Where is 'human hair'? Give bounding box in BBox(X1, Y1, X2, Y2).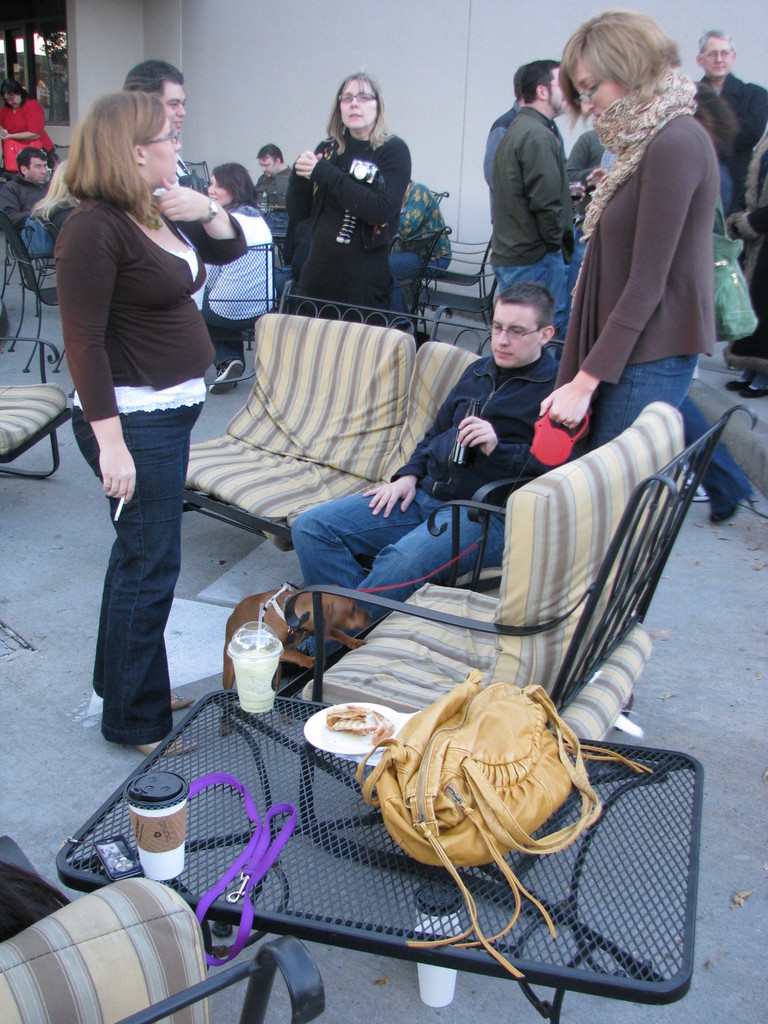
BBox(16, 146, 47, 173).
